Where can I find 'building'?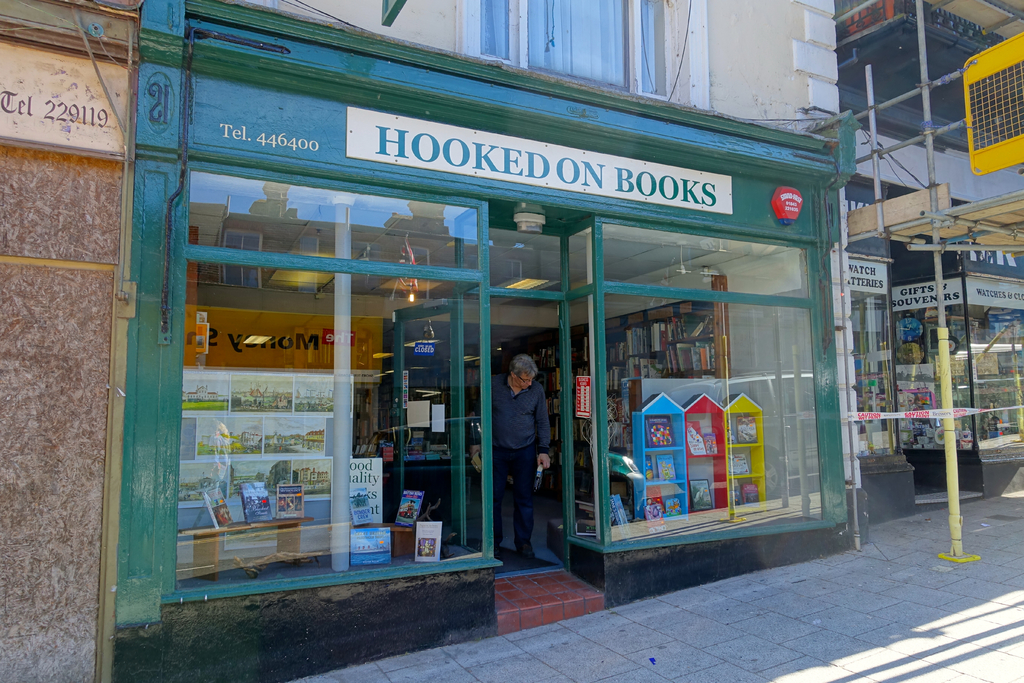
You can find it at left=836, top=0, right=1023, bottom=529.
